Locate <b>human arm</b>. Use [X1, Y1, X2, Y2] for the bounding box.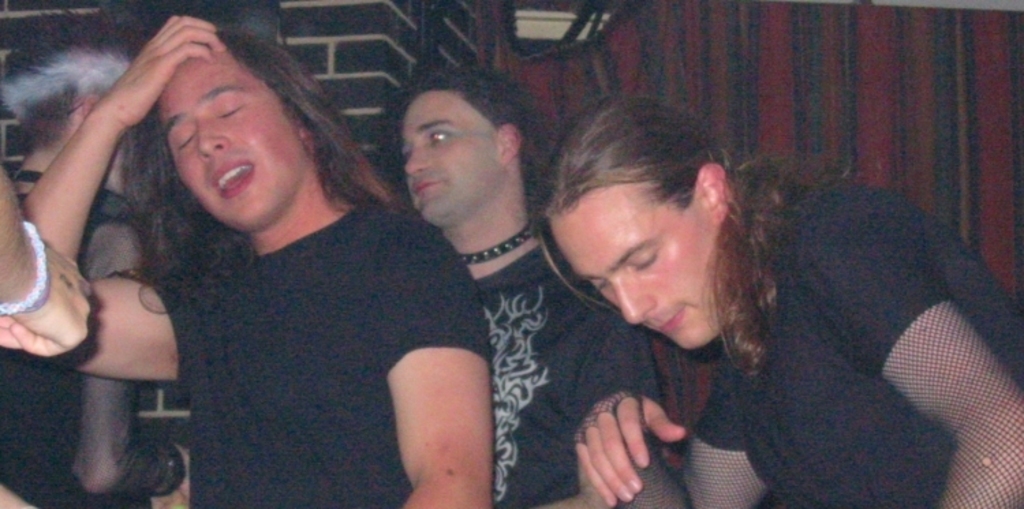
[561, 322, 669, 508].
